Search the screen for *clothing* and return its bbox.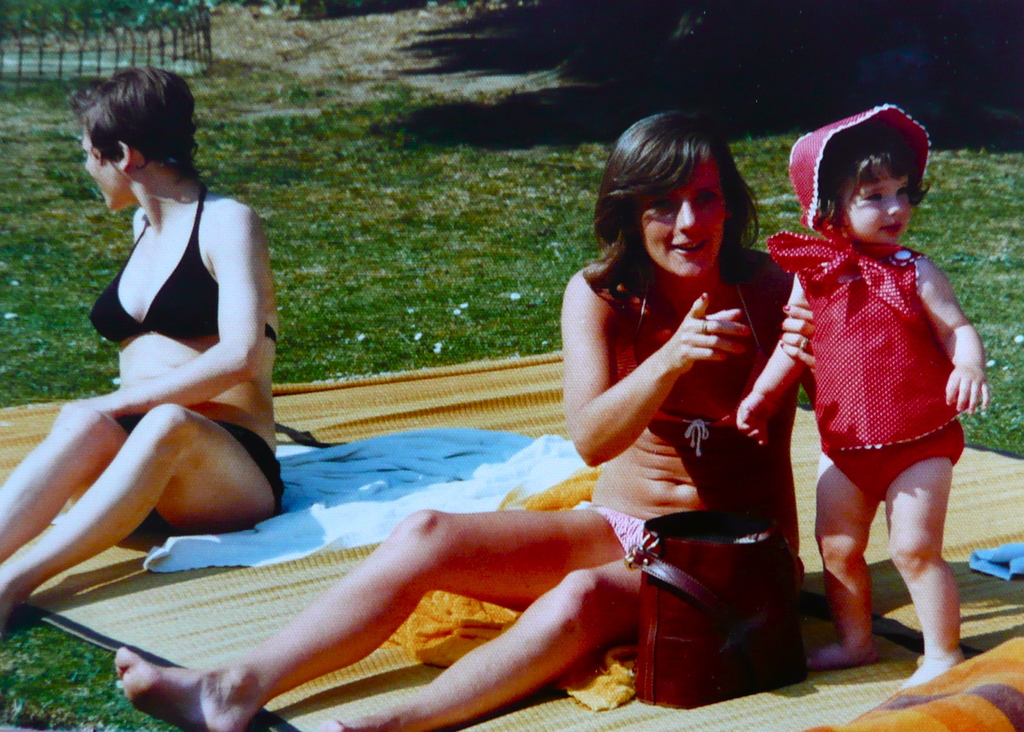
Found: [77, 395, 311, 550].
